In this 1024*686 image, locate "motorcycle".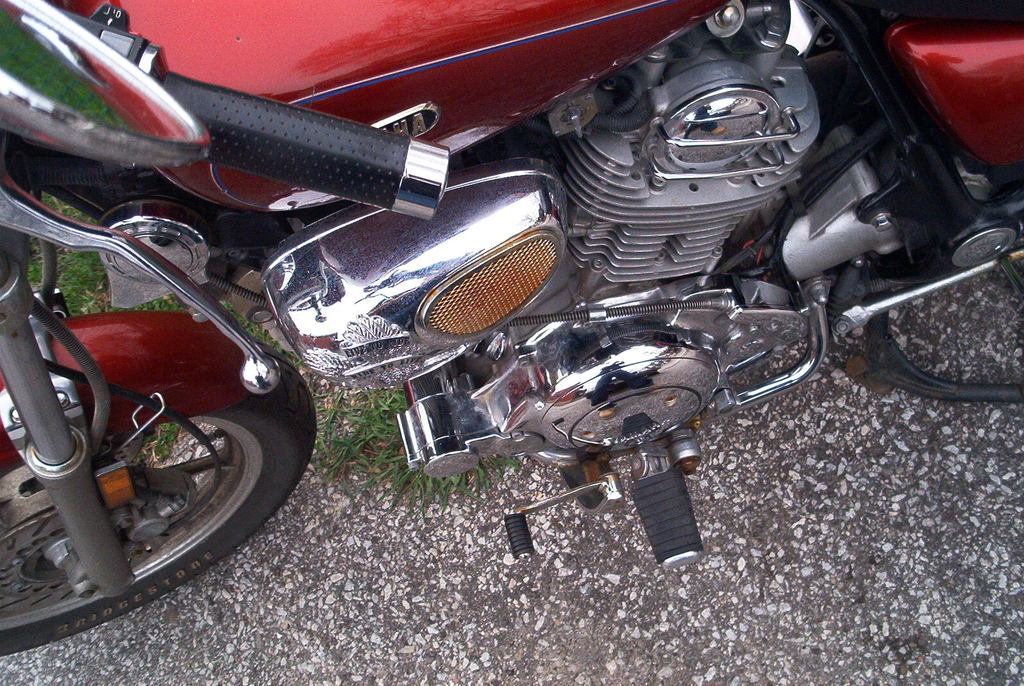
Bounding box: locate(12, 0, 1023, 646).
